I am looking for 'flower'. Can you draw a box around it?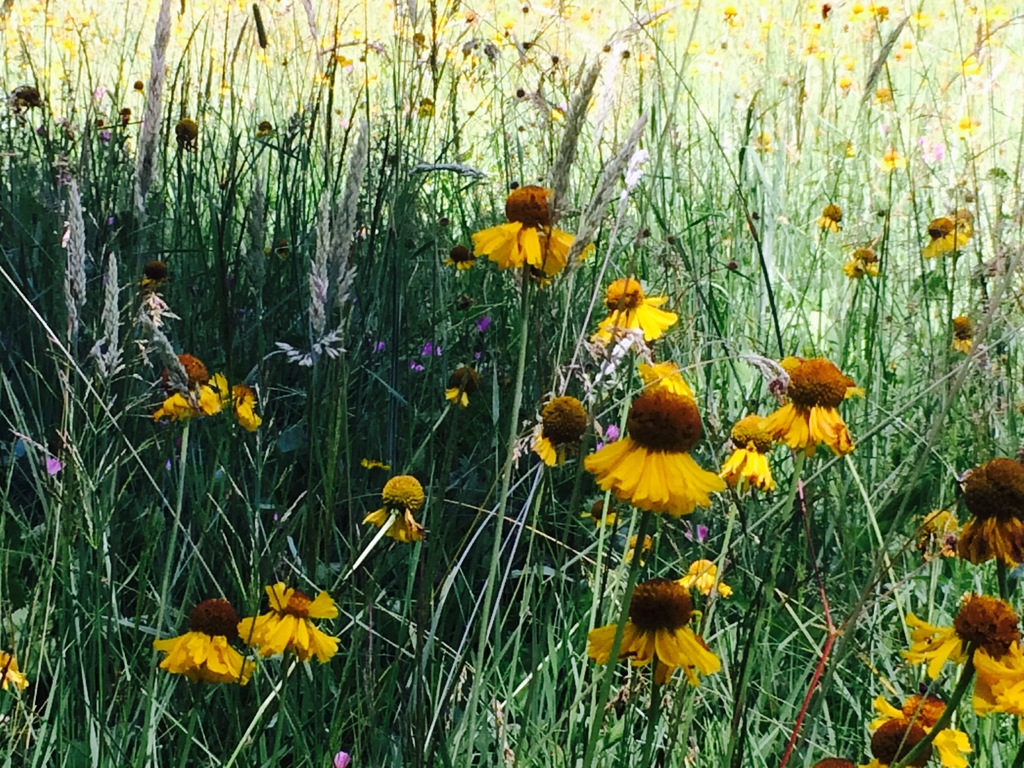
Sure, the bounding box is bbox=(154, 356, 266, 431).
